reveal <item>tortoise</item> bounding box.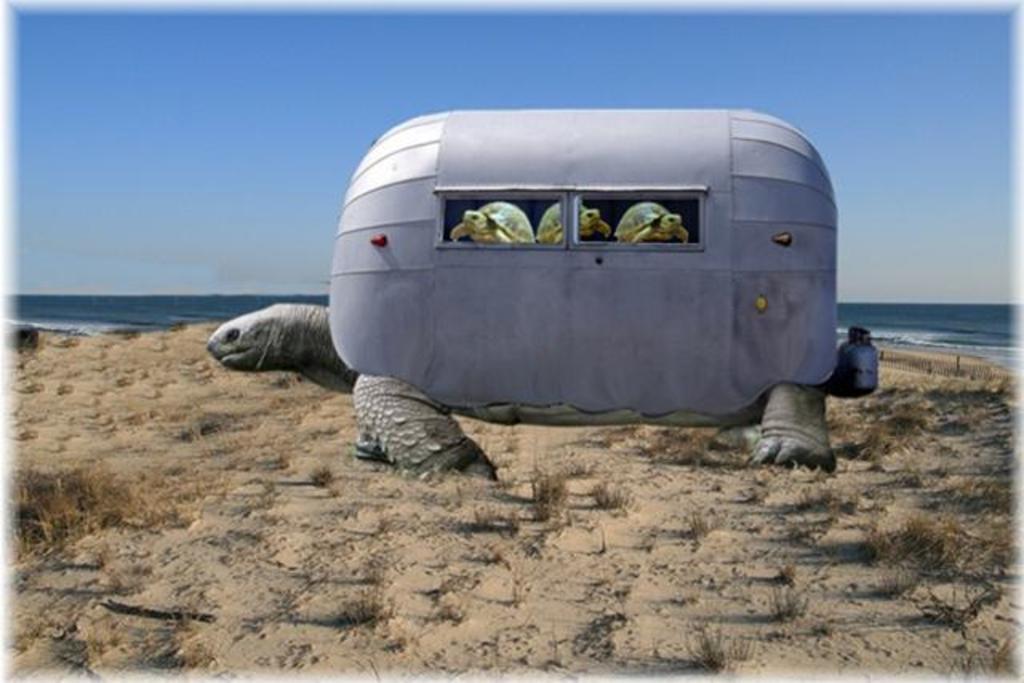
Revealed: 450, 202, 539, 243.
